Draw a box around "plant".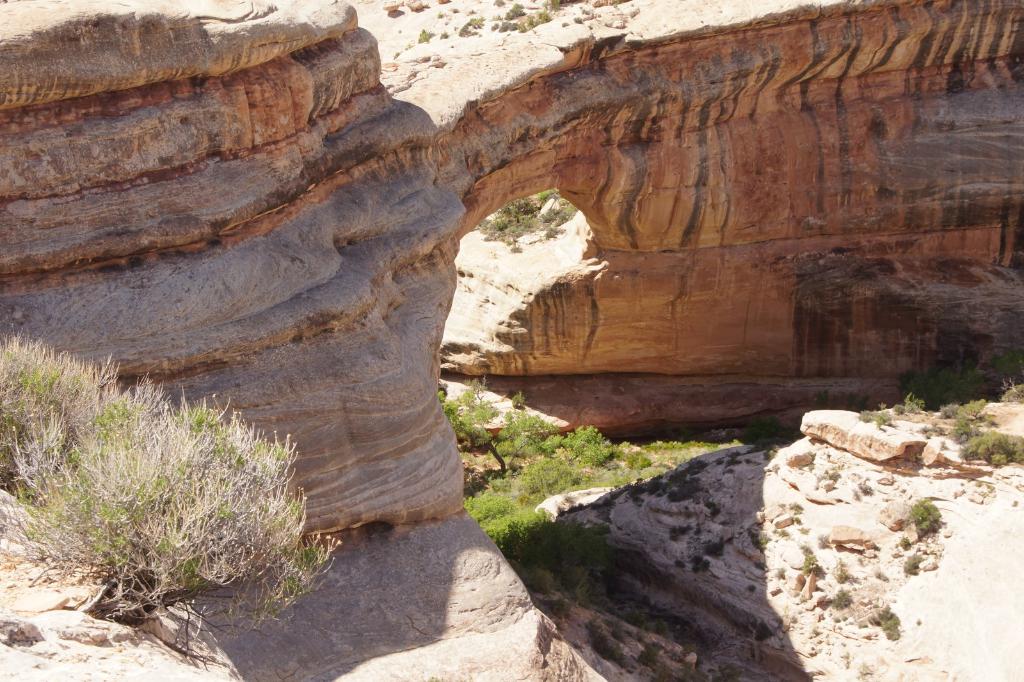
[left=561, top=19, right=570, bottom=28].
